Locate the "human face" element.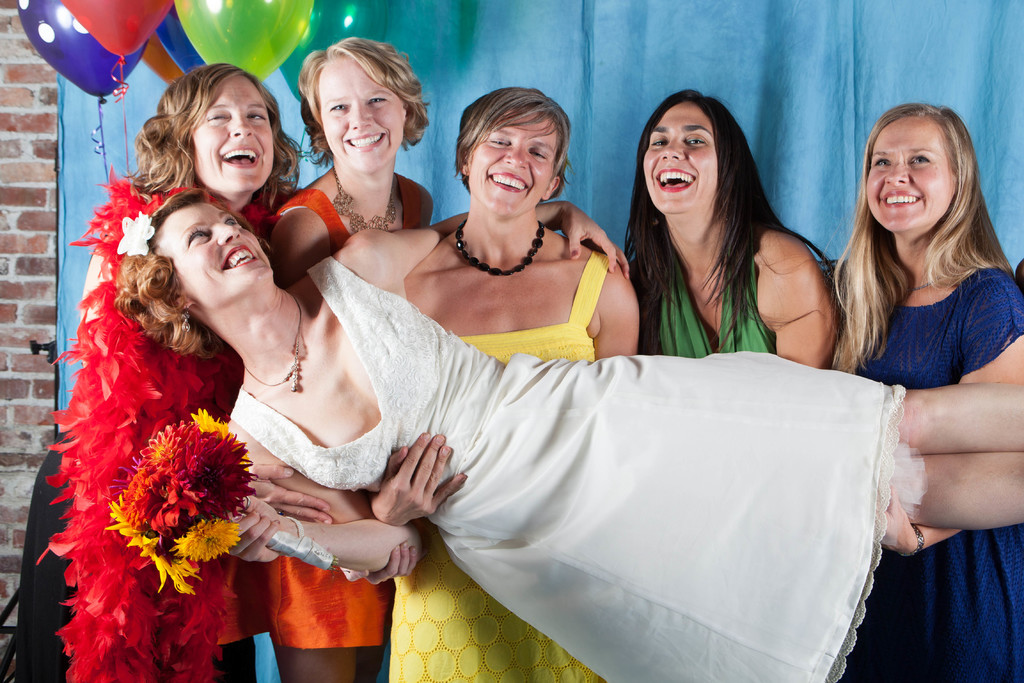
Element bbox: rect(163, 202, 271, 313).
